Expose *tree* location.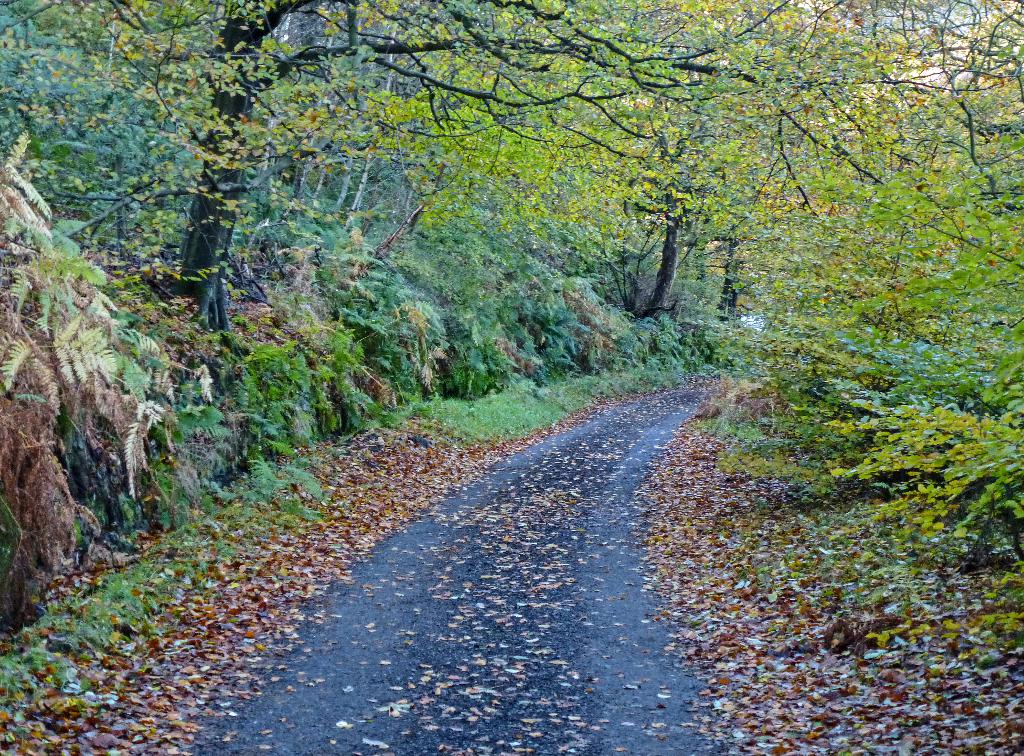
Exposed at (0, 0, 744, 335).
